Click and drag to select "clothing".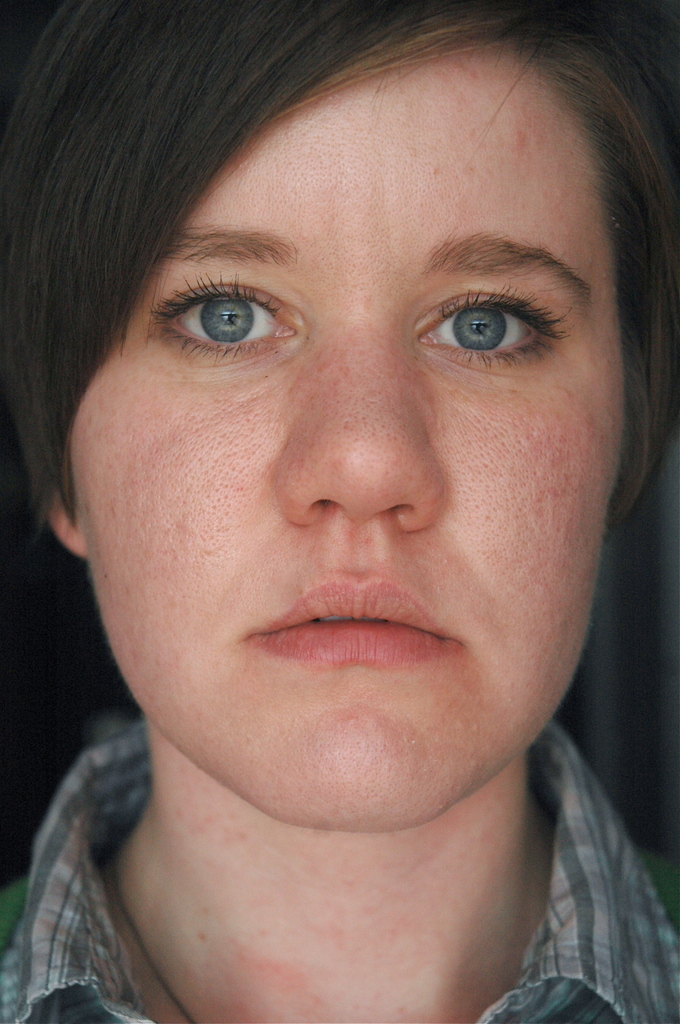
Selection: 0/723/679/1023.
